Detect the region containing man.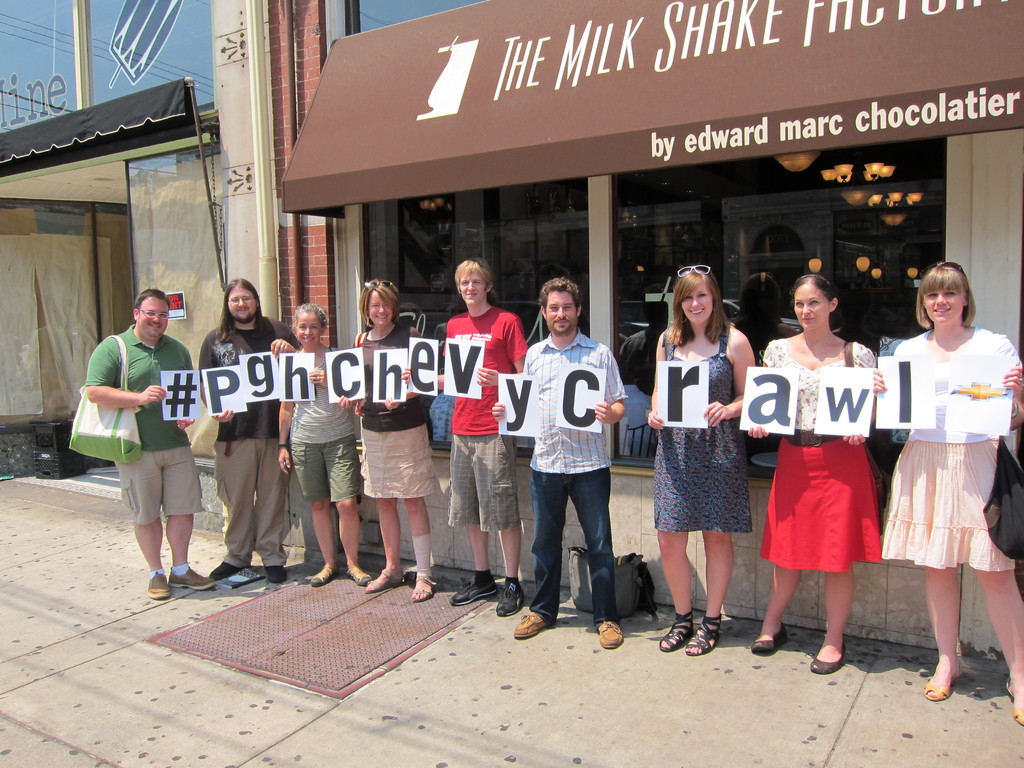
<box>491,274,630,648</box>.
